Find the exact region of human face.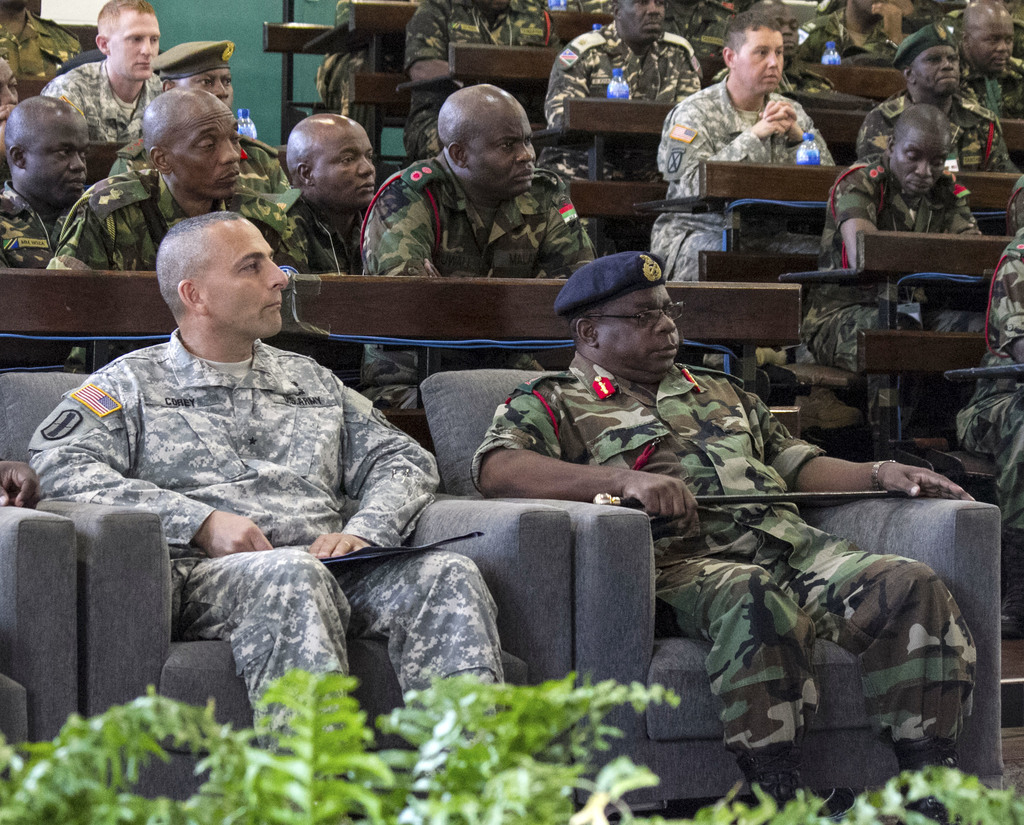
Exact region: (left=600, top=288, right=688, bottom=374).
